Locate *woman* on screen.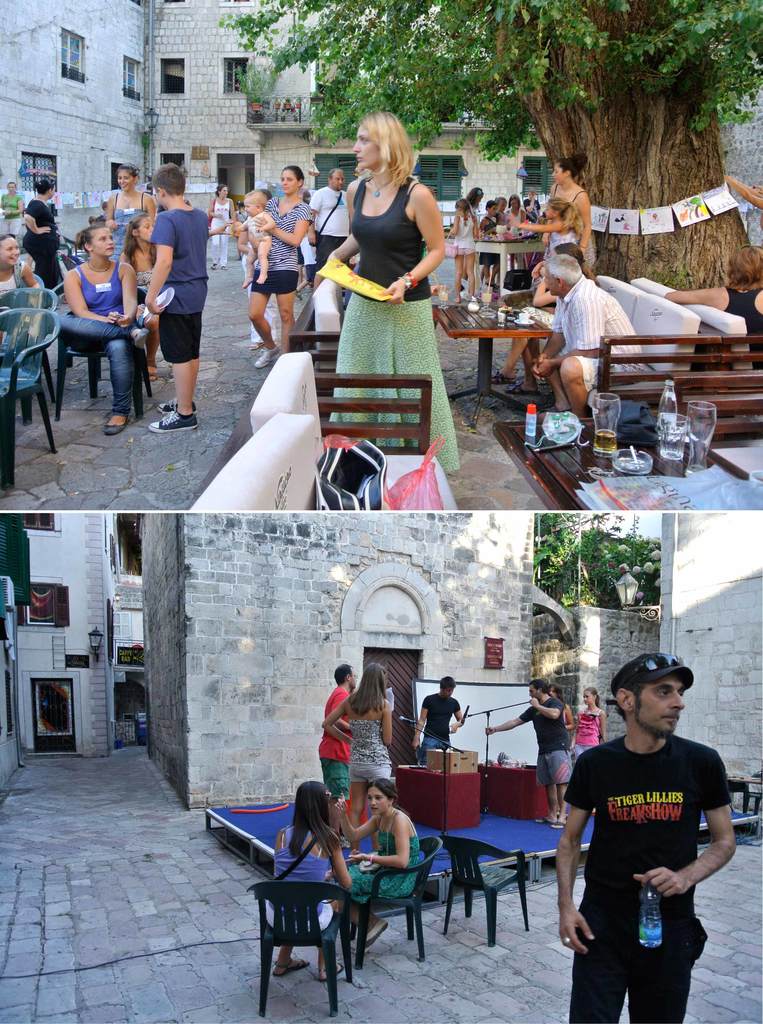
On screen at <bbox>544, 680, 586, 820</bbox>.
